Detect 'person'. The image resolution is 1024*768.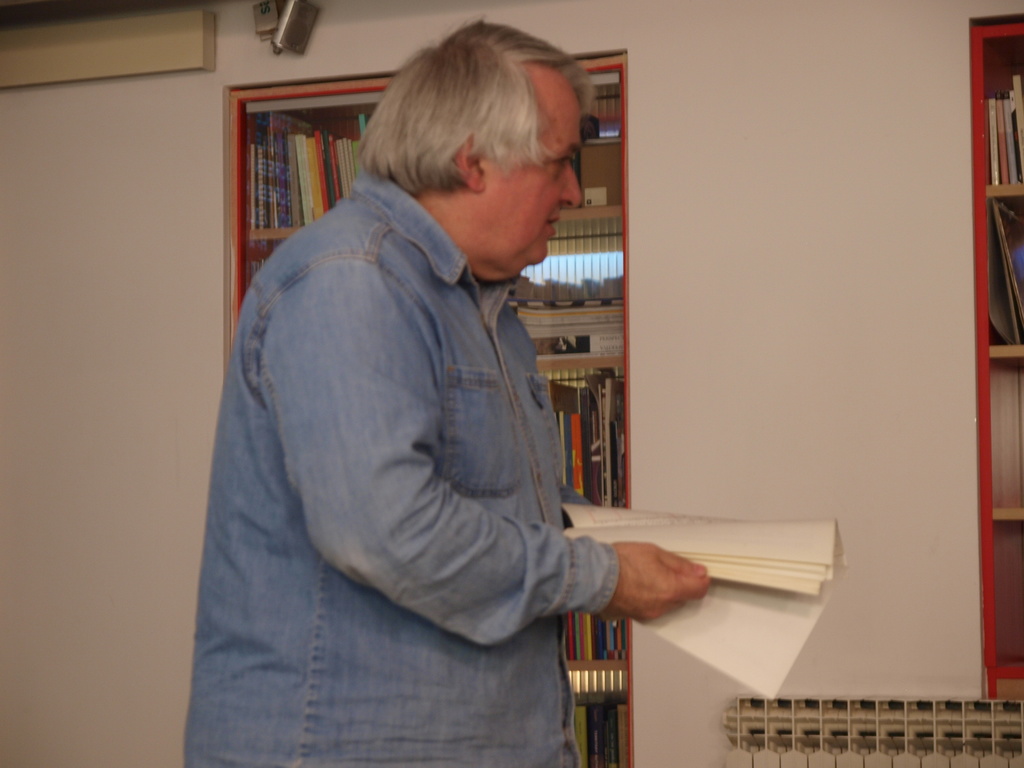
<bbox>214, 36, 698, 739</bbox>.
